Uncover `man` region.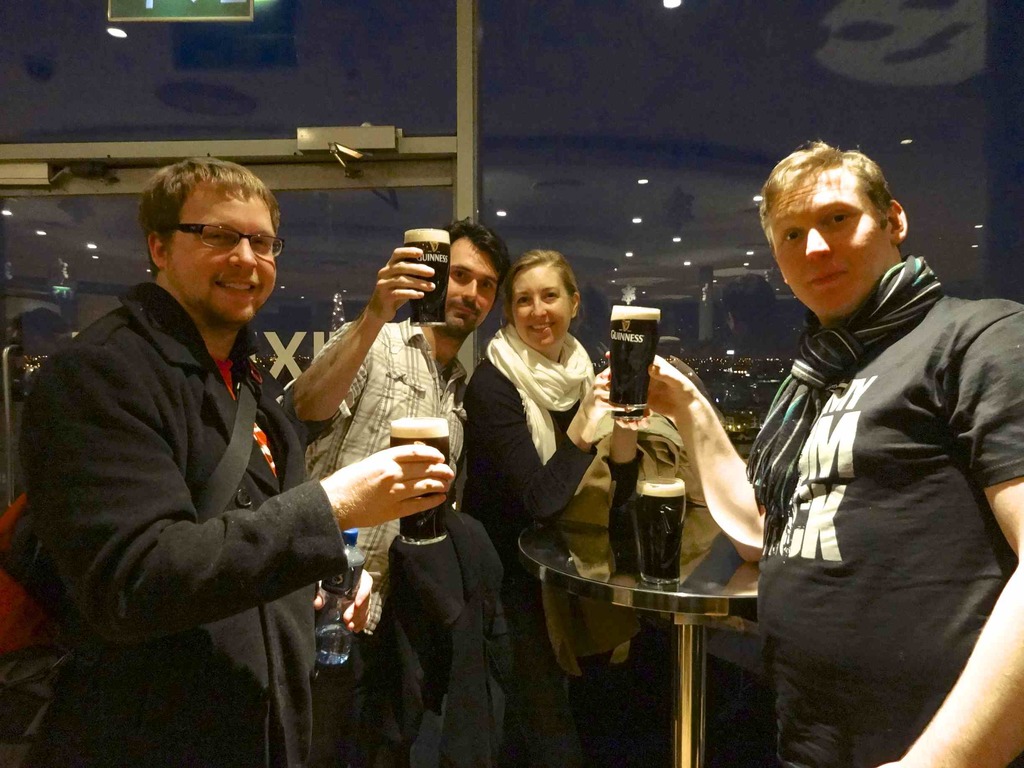
Uncovered: 288, 211, 513, 767.
